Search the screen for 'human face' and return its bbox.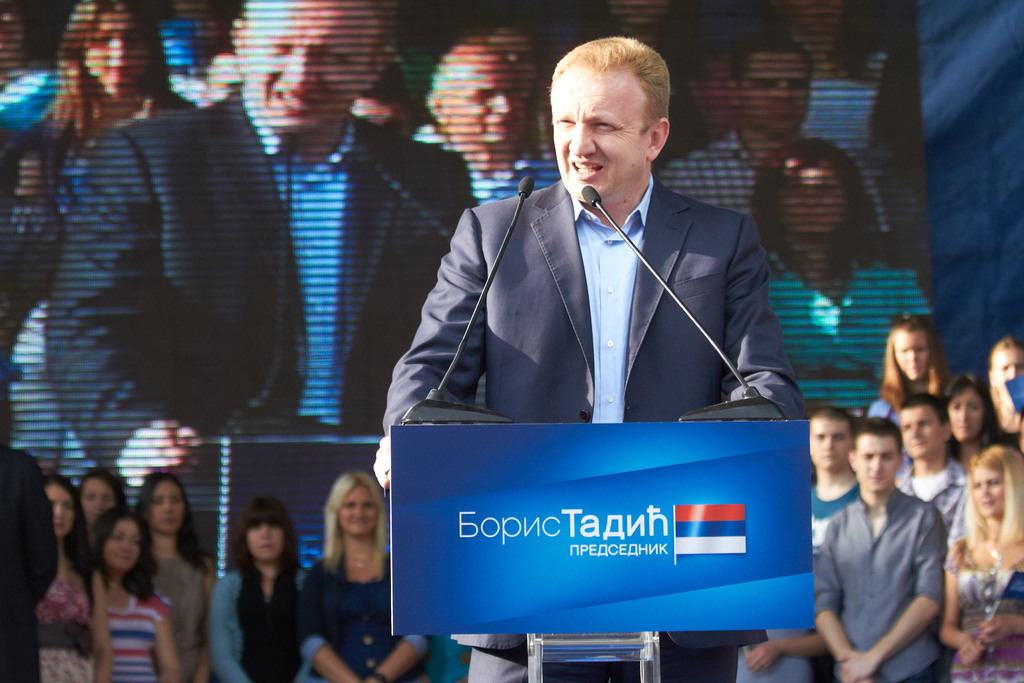
Found: select_region(949, 387, 973, 444).
